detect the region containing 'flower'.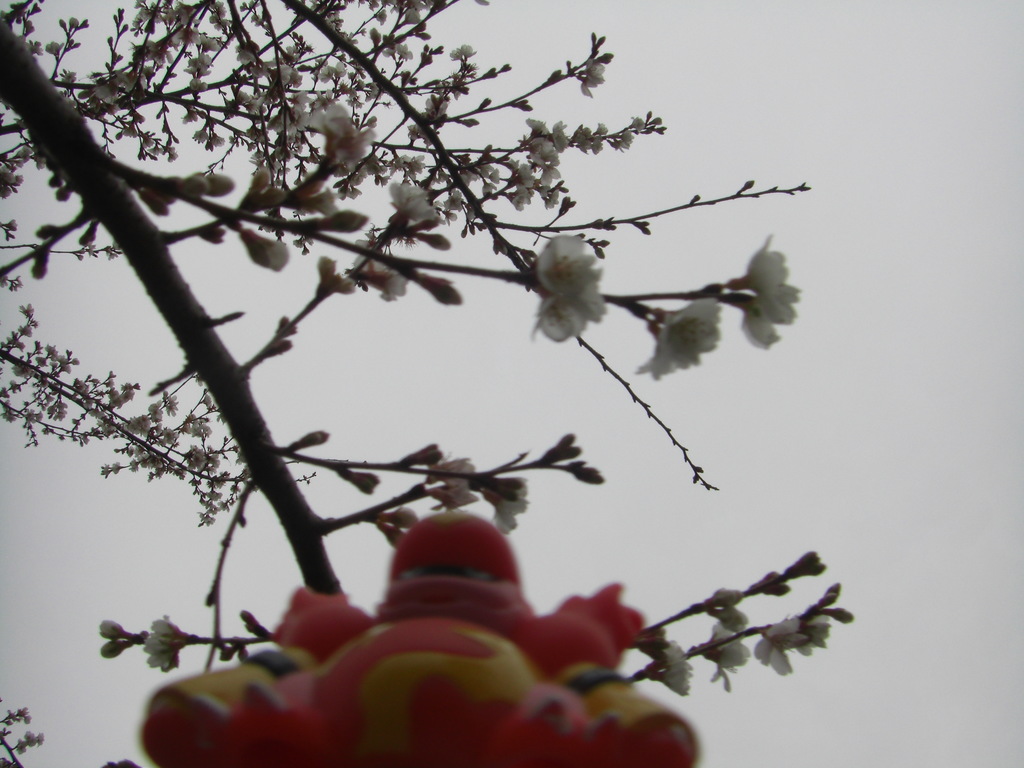
<box>494,175,532,217</box>.
